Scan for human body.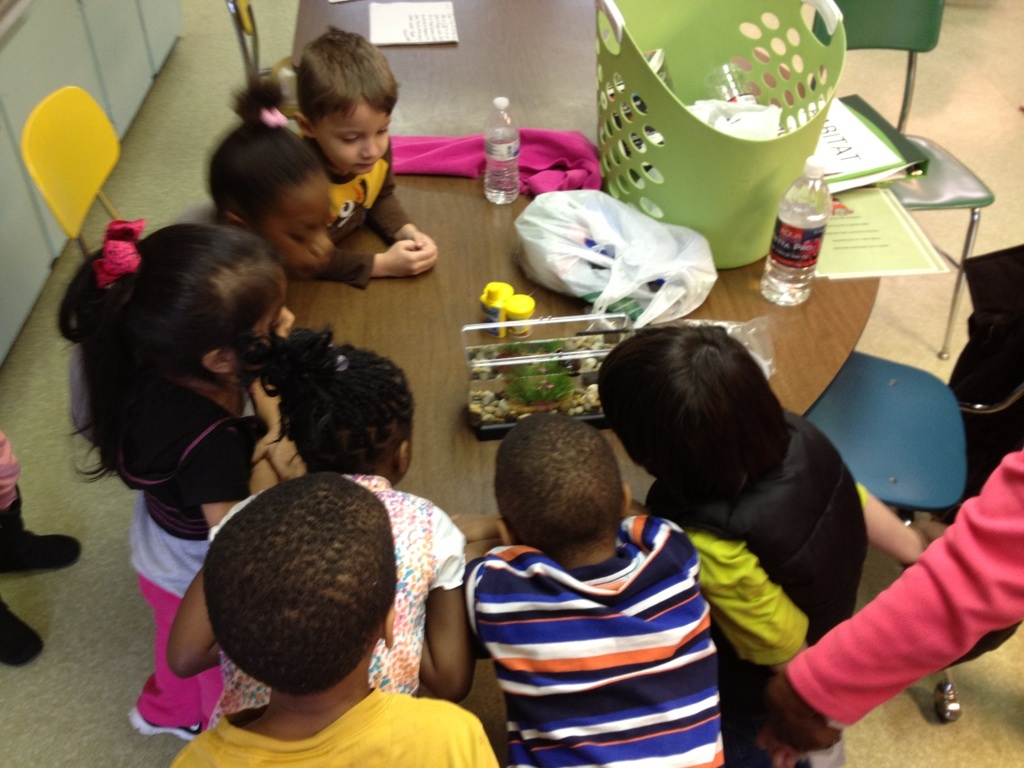
Scan result: BBox(766, 447, 1023, 754).
